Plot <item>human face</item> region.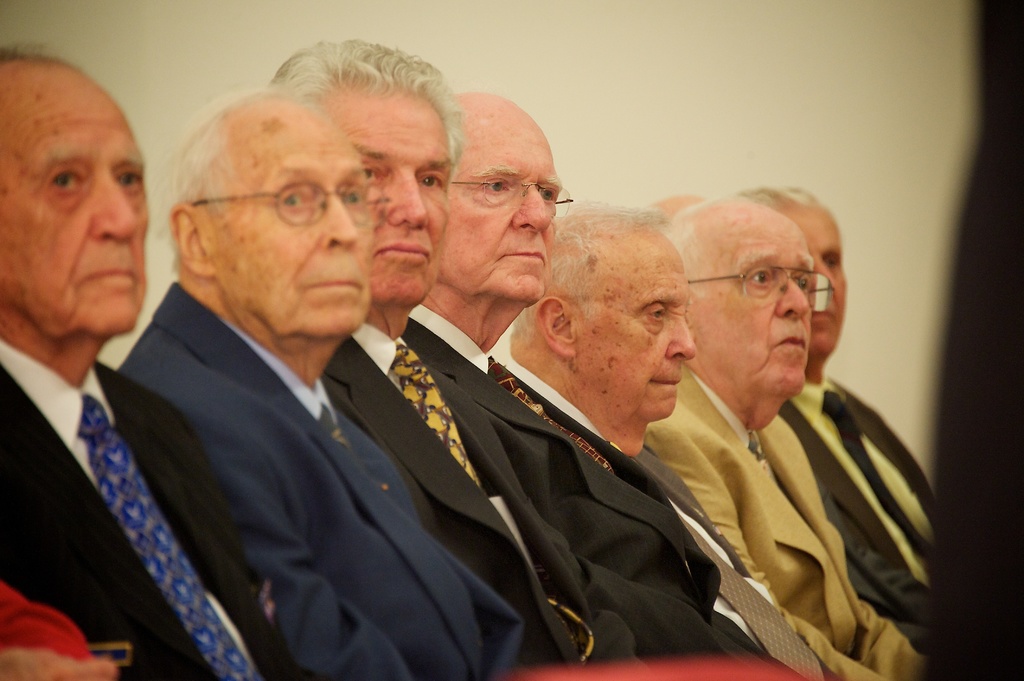
Plotted at box(572, 229, 697, 423).
